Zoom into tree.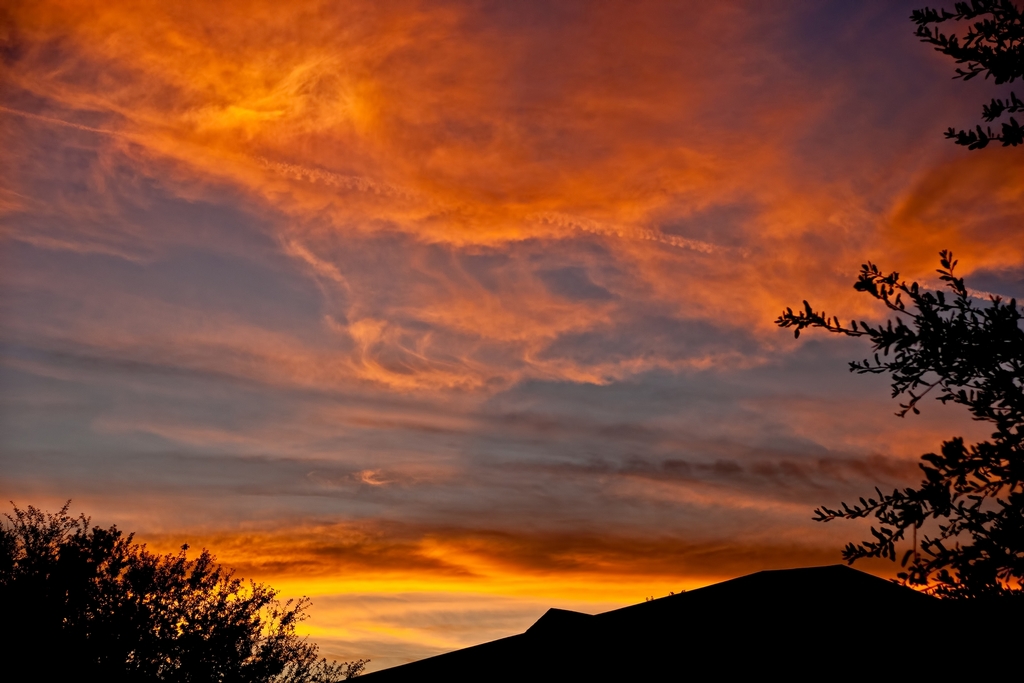
Zoom target: left=895, top=0, right=1023, bottom=186.
